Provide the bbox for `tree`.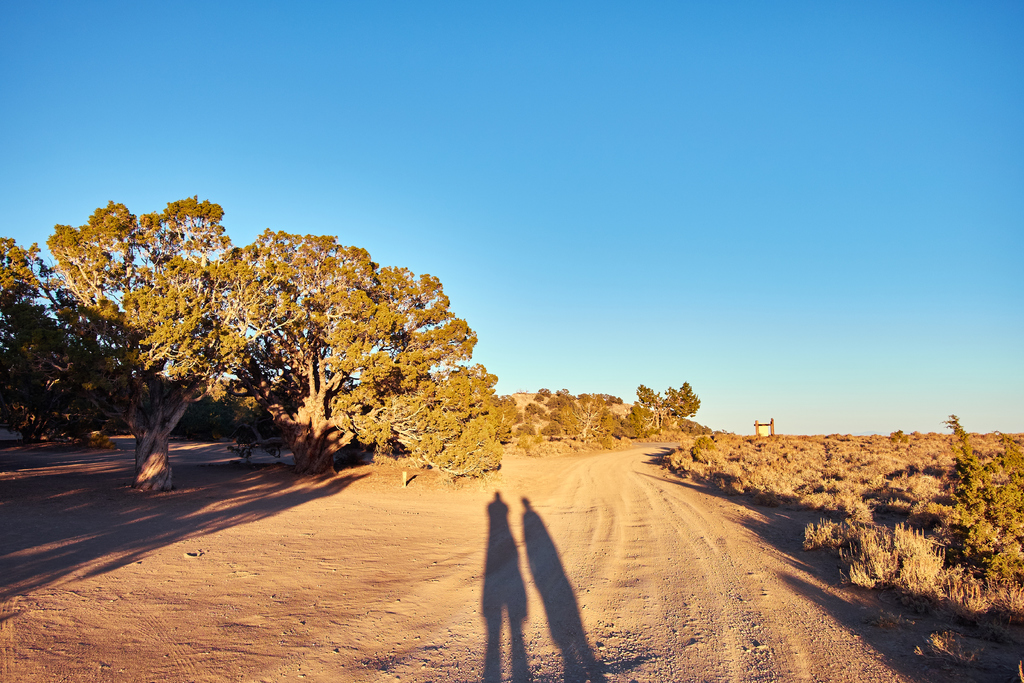
BBox(0, 236, 116, 443).
